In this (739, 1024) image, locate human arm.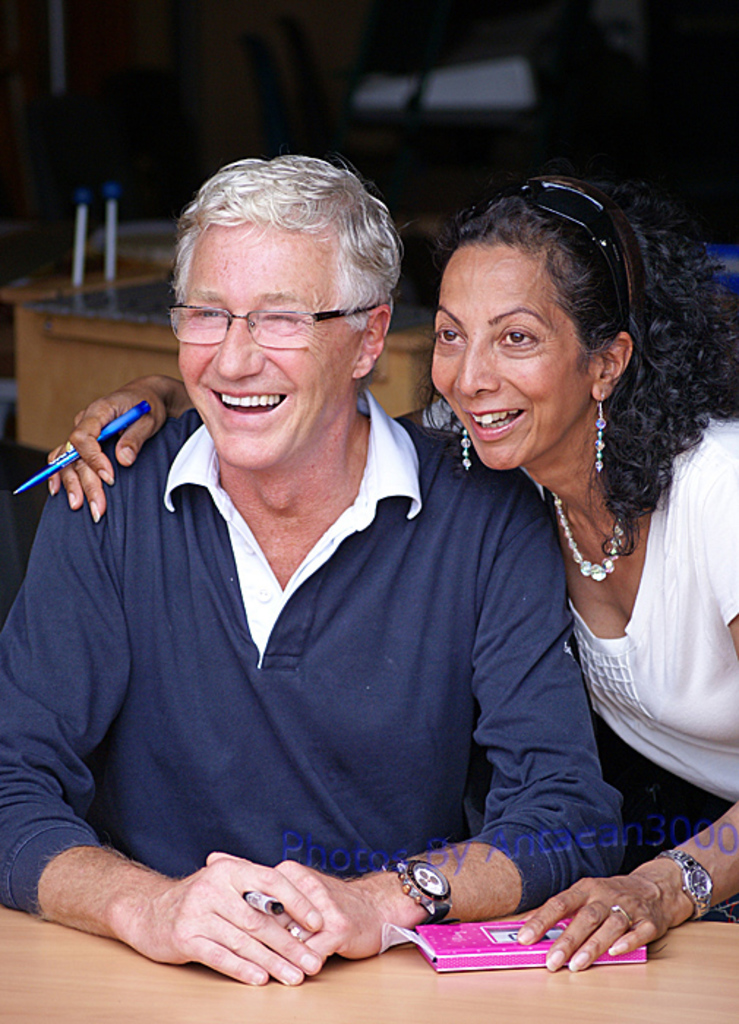
Bounding box: [505,473,738,974].
